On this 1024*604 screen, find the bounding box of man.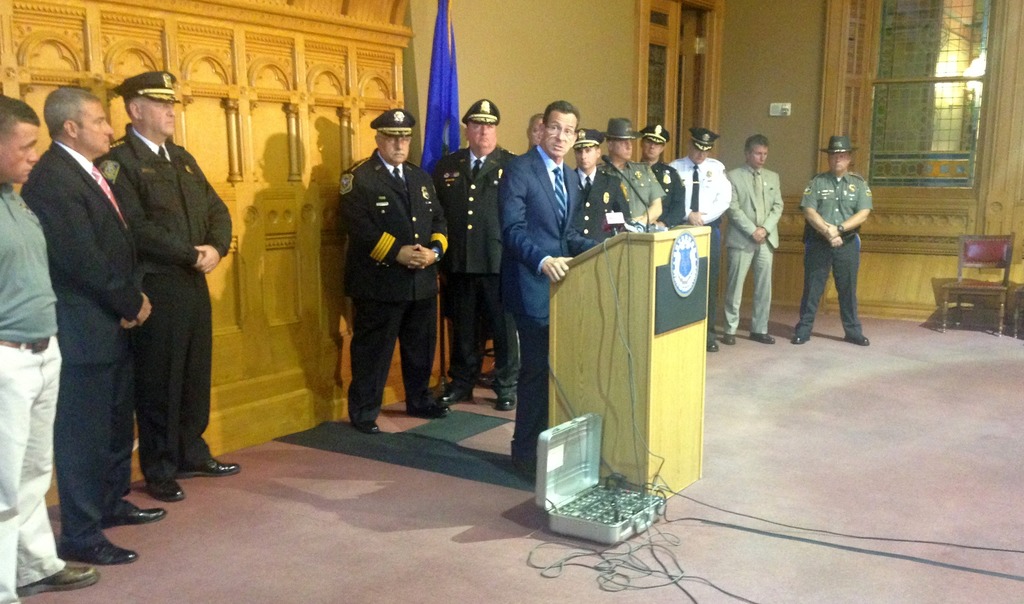
Bounding box: <box>790,136,879,348</box>.
